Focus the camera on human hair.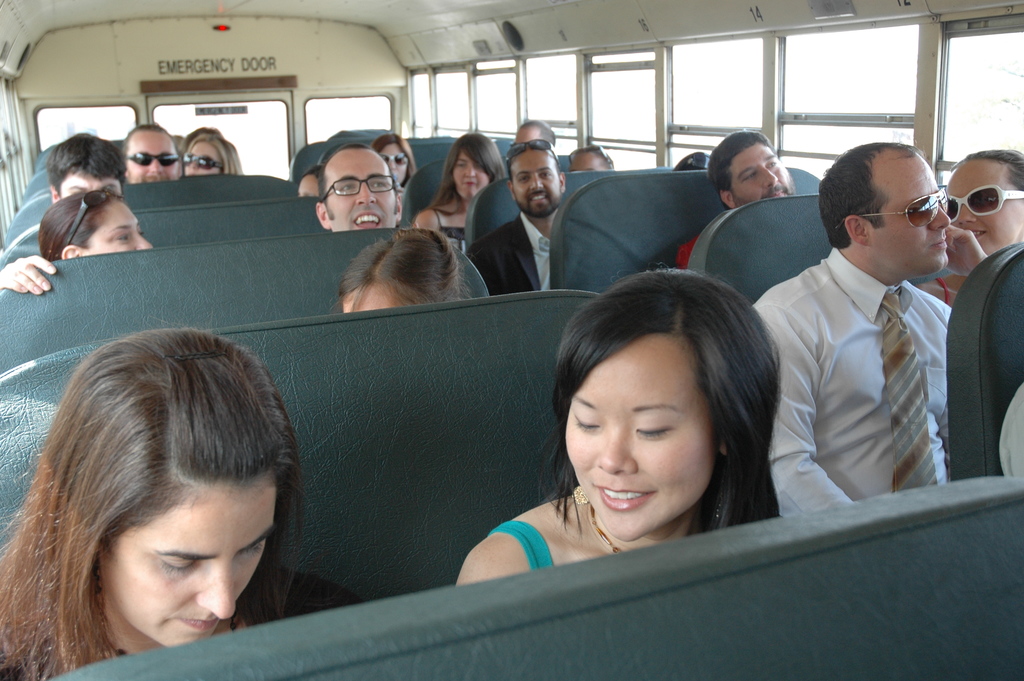
Focus region: select_region(820, 142, 931, 246).
